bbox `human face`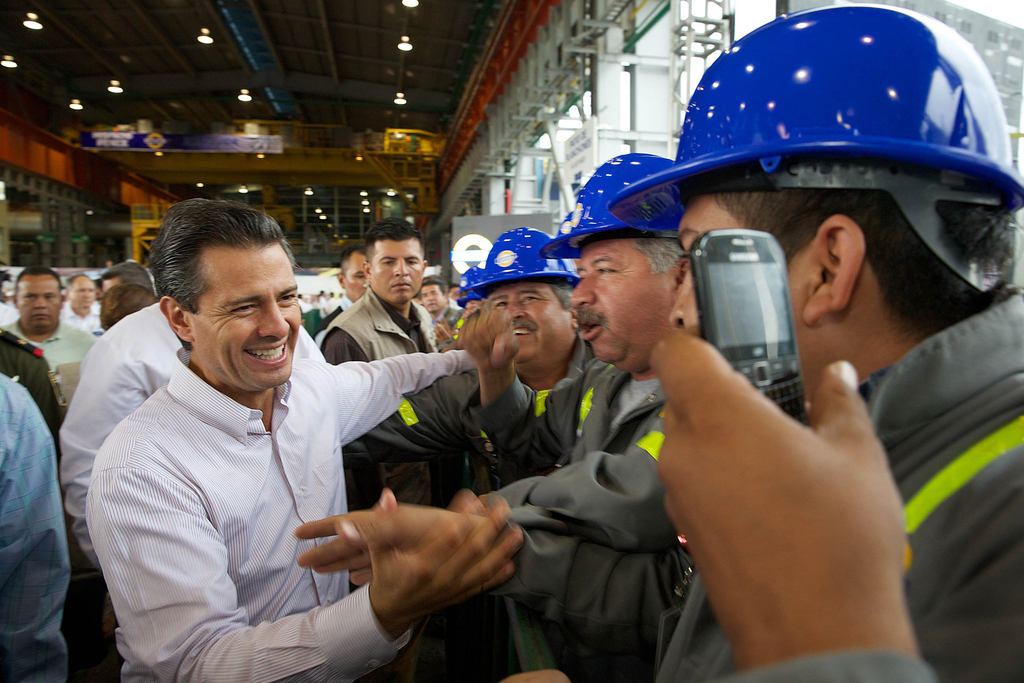
569, 239, 673, 366
